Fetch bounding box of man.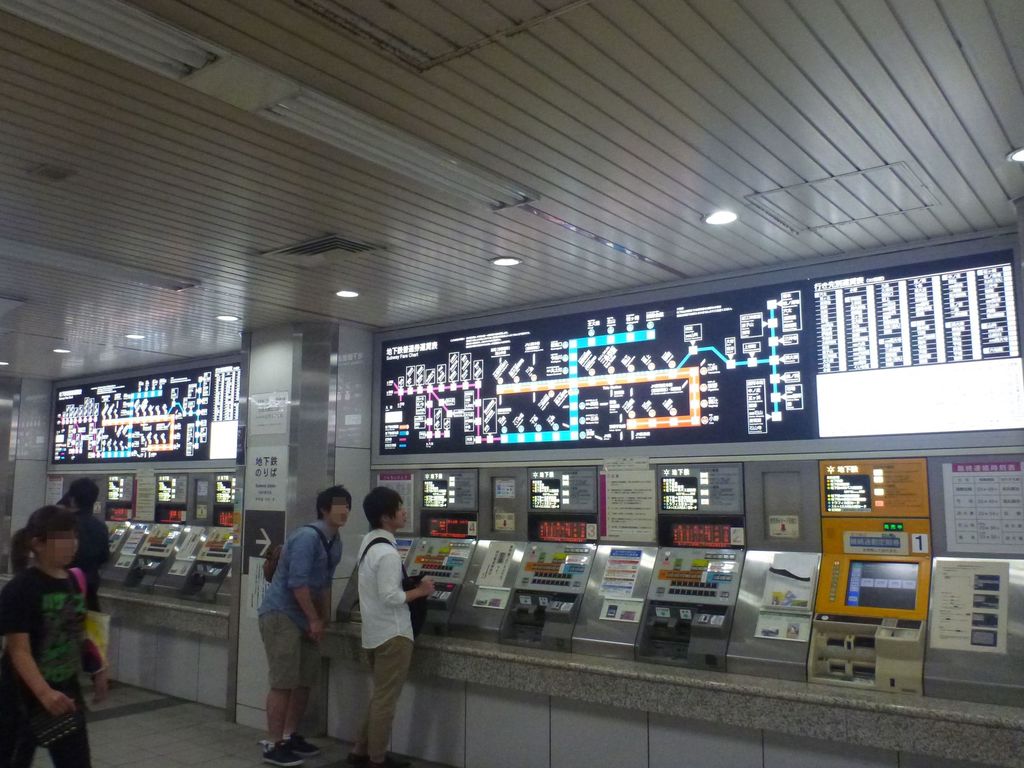
Bbox: x1=336, y1=488, x2=419, y2=749.
